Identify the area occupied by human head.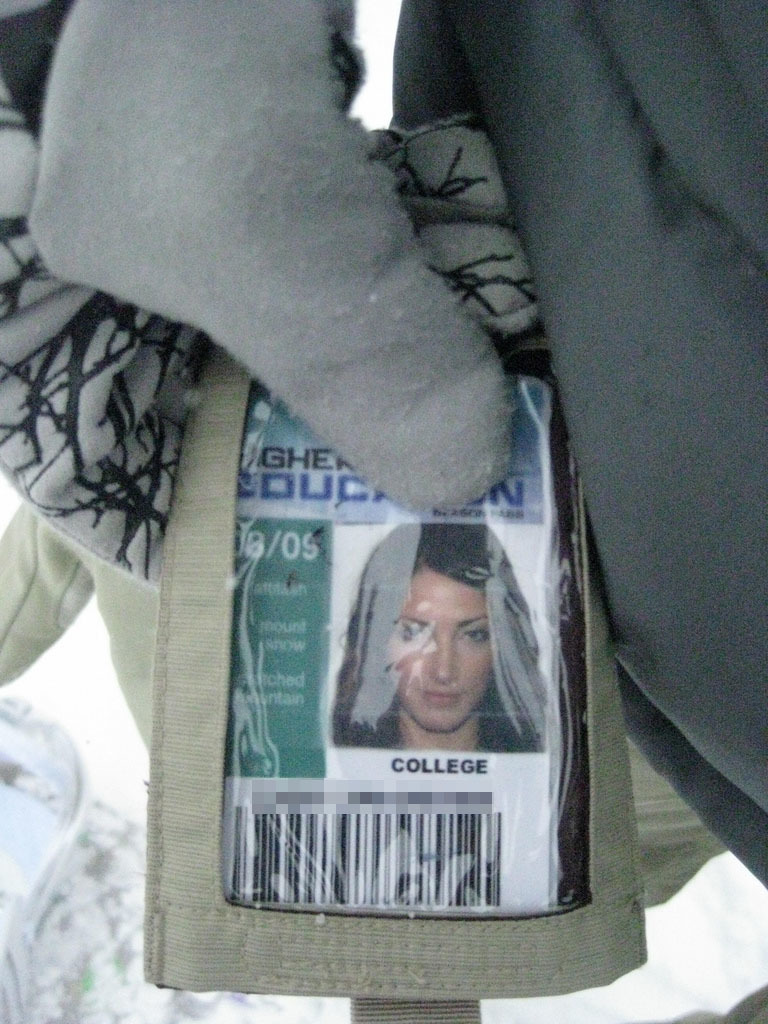
Area: box(346, 515, 559, 798).
